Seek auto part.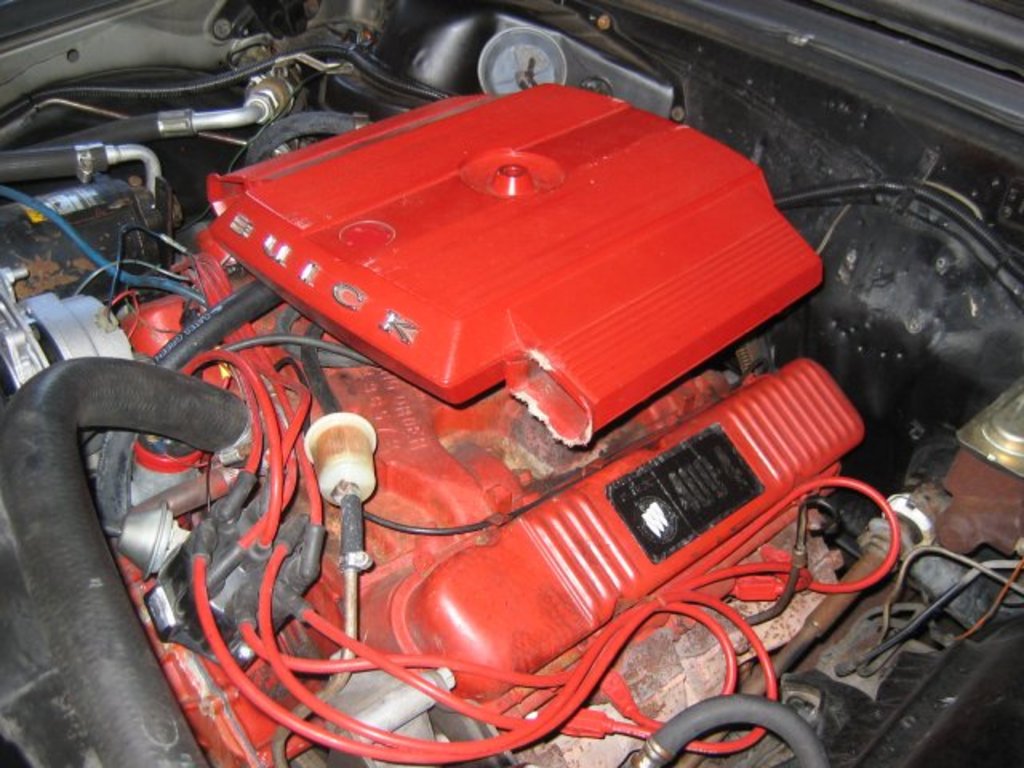
<bbox>0, 0, 1022, 766</bbox>.
